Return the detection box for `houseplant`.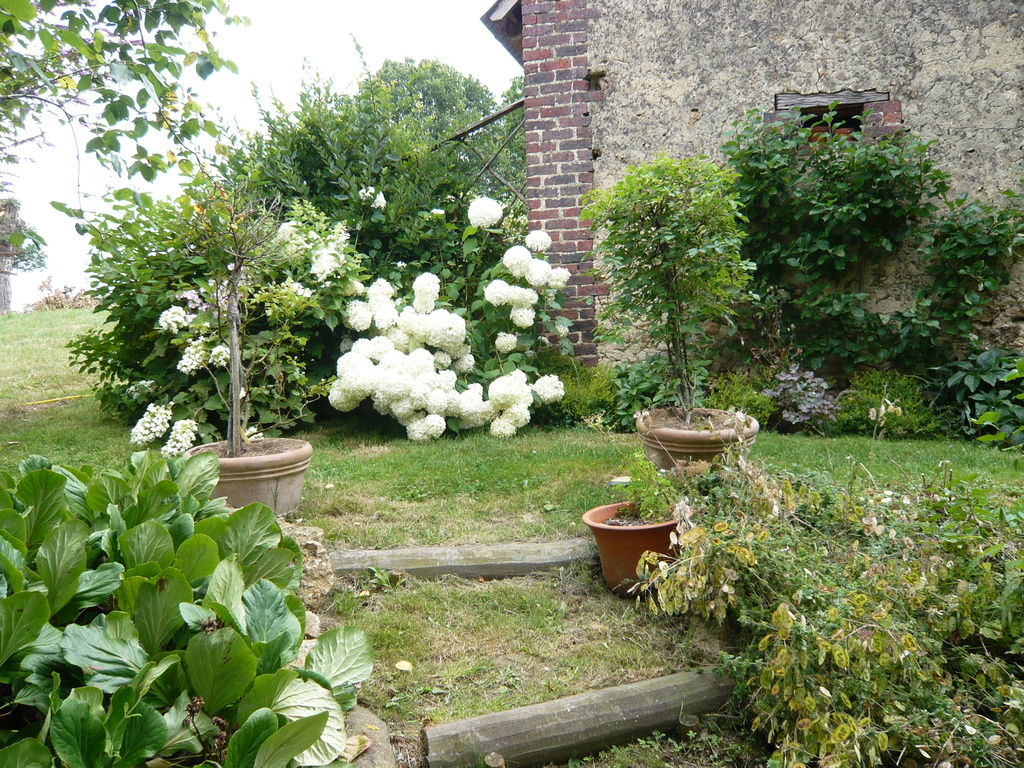
584 451 690 604.
